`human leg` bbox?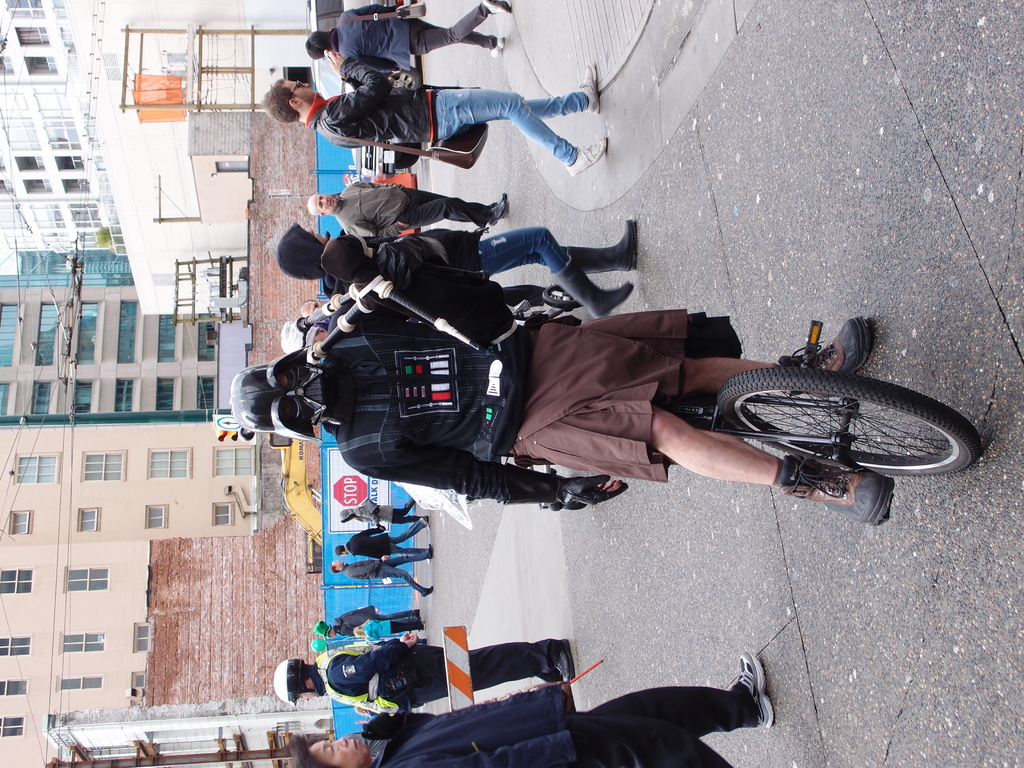
rect(531, 318, 875, 404)
